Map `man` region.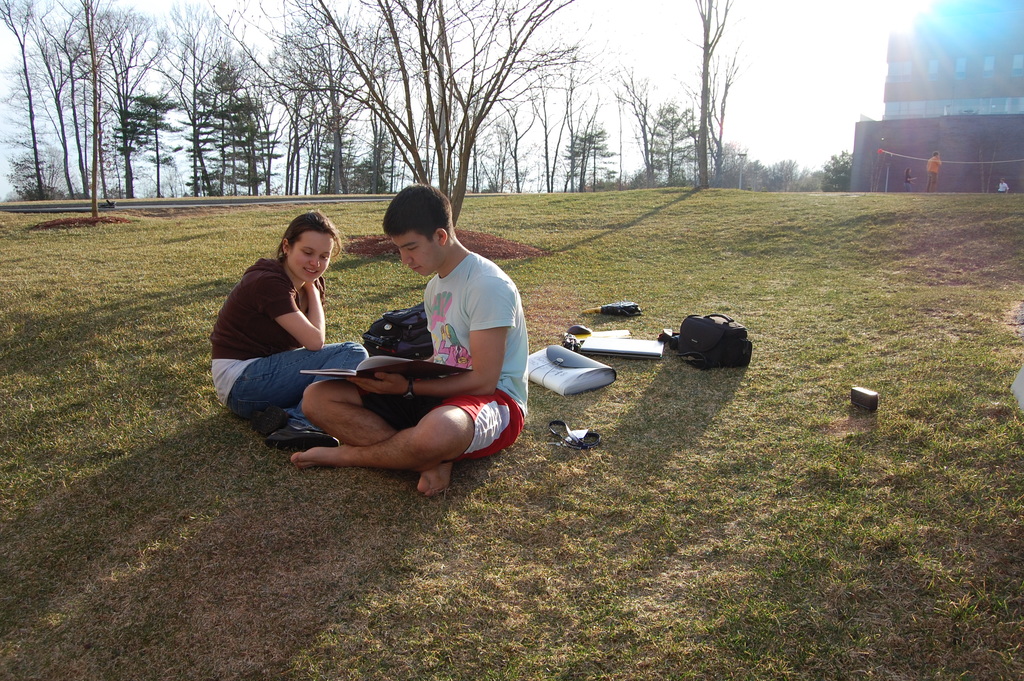
Mapped to rect(293, 190, 541, 489).
